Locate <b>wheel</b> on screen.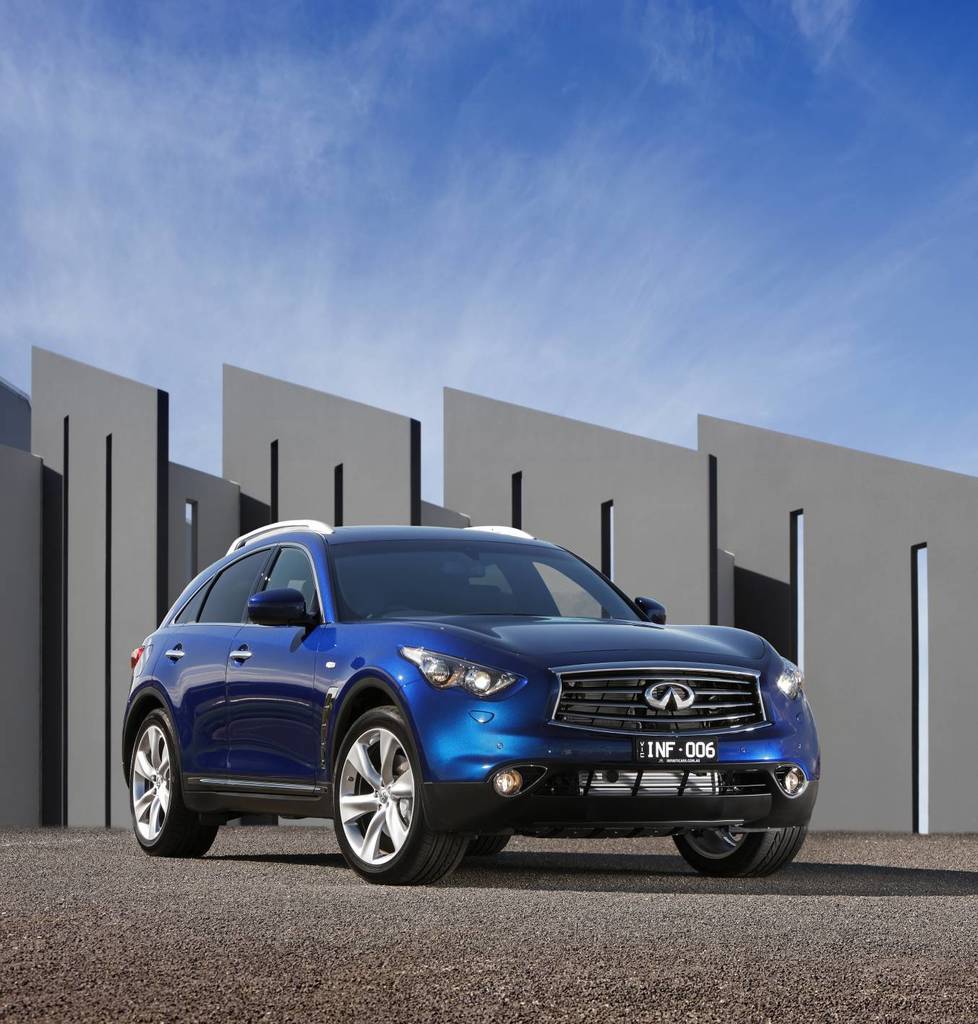
On screen at left=473, top=829, right=513, bottom=861.
